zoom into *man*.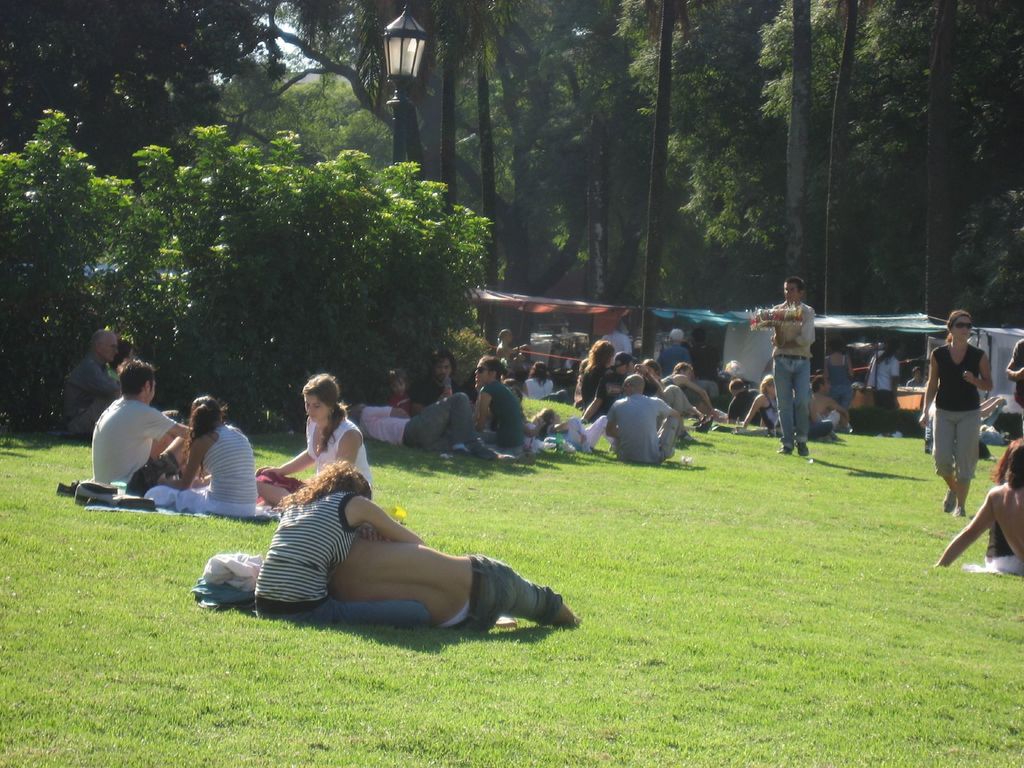
Zoom target: {"x1": 357, "y1": 400, "x2": 511, "y2": 459}.
